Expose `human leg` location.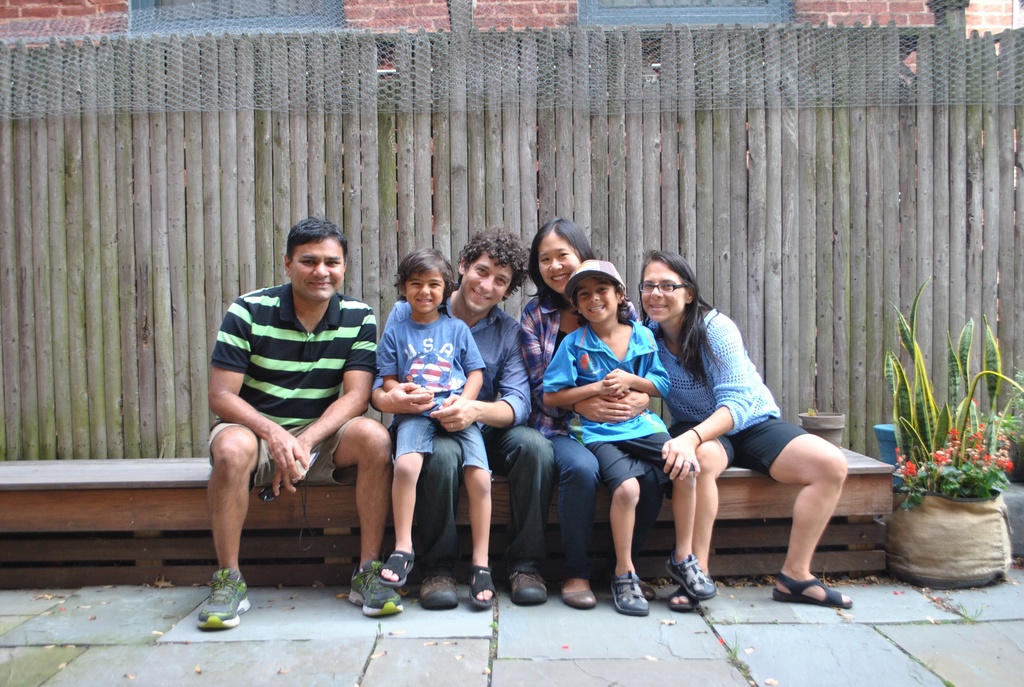
Exposed at [552,432,591,607].
